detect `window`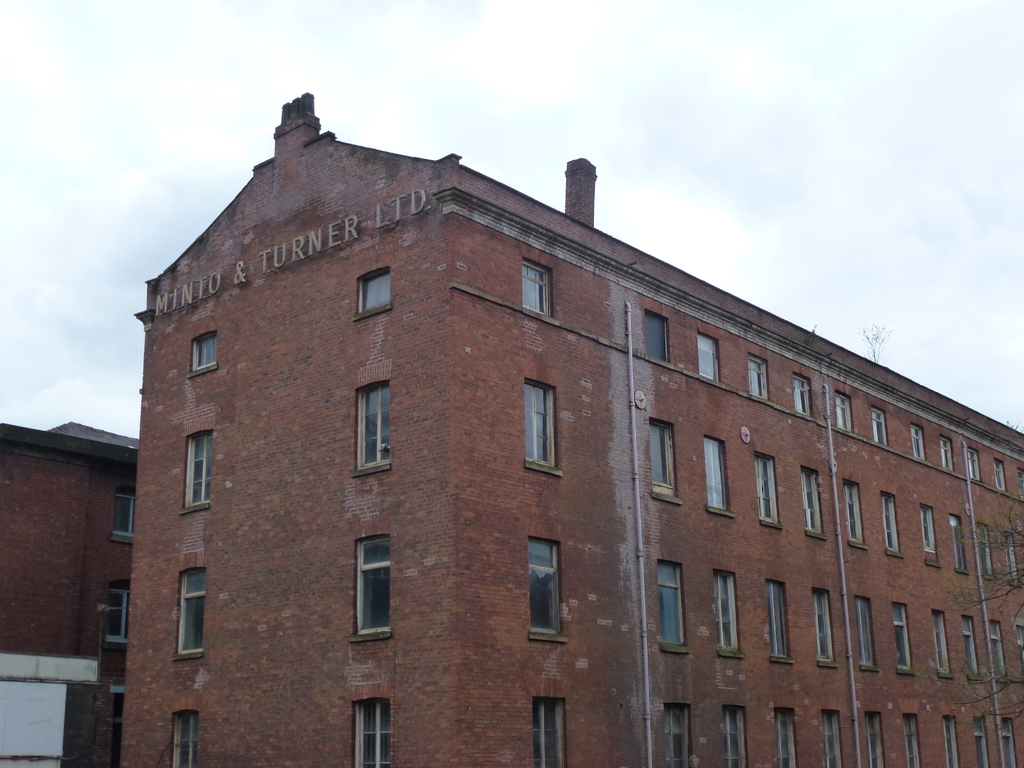
bbox=[716, 572, 744, 657]
